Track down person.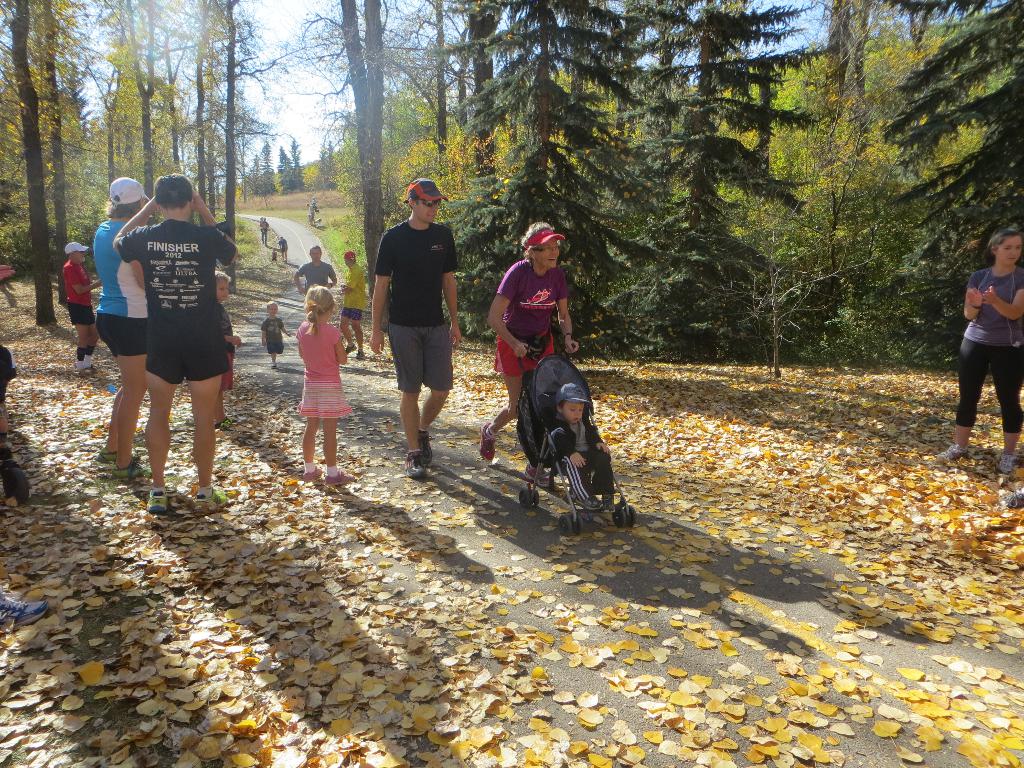
Tracked to detection(306, 202, 316, 230).
